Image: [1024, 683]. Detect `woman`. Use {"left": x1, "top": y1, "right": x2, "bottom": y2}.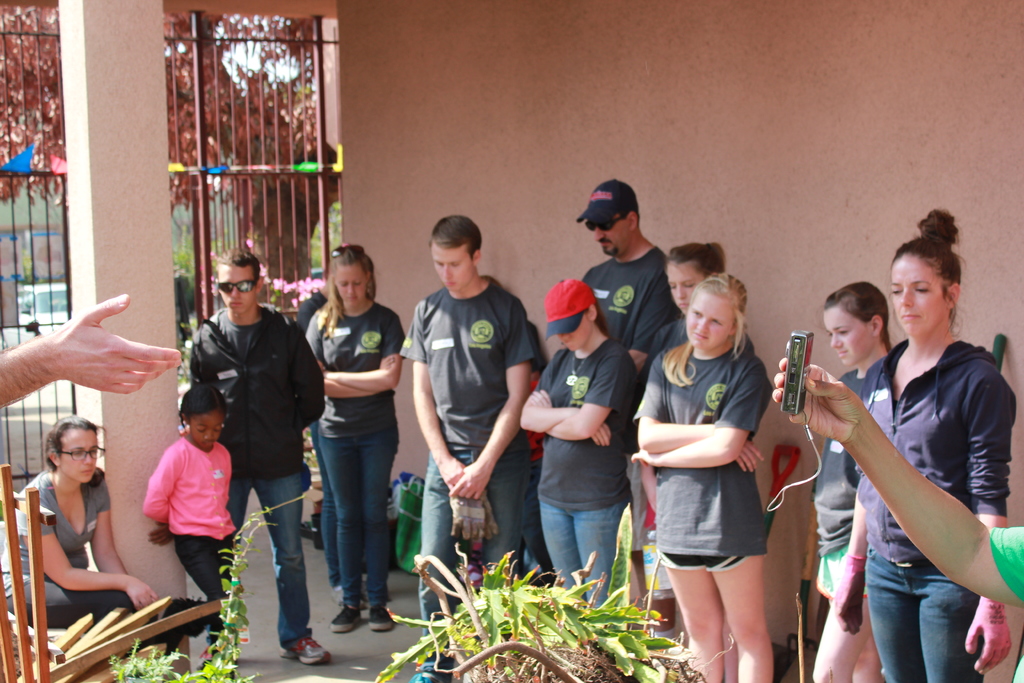
{"left": 300, "top": 242, "right": 403, "bottom": 635}.
